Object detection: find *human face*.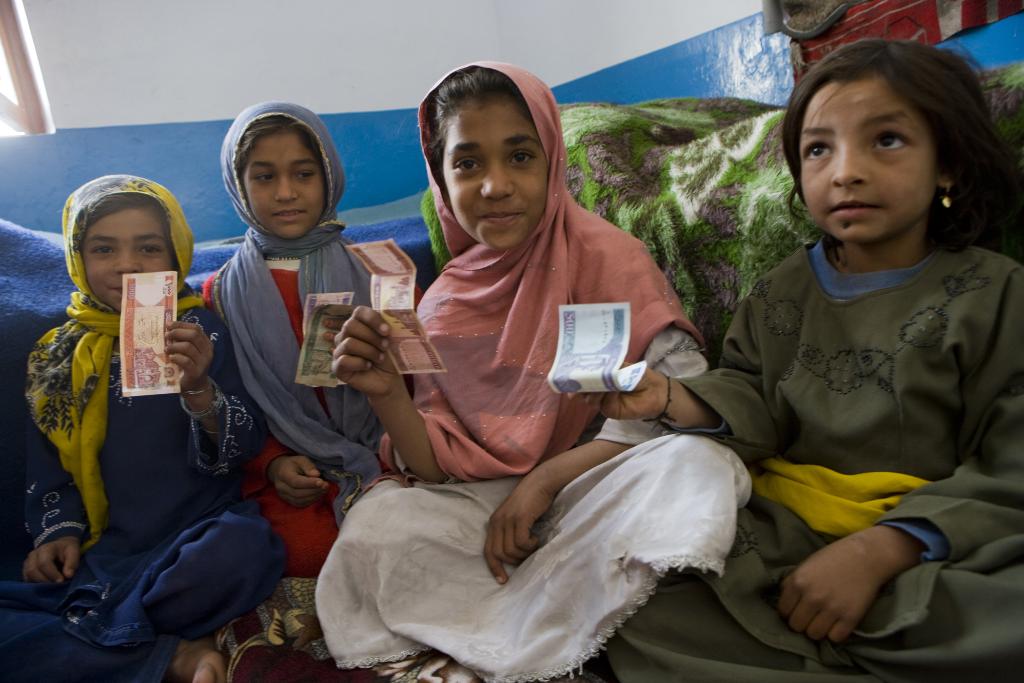
[443,101,550,252].
